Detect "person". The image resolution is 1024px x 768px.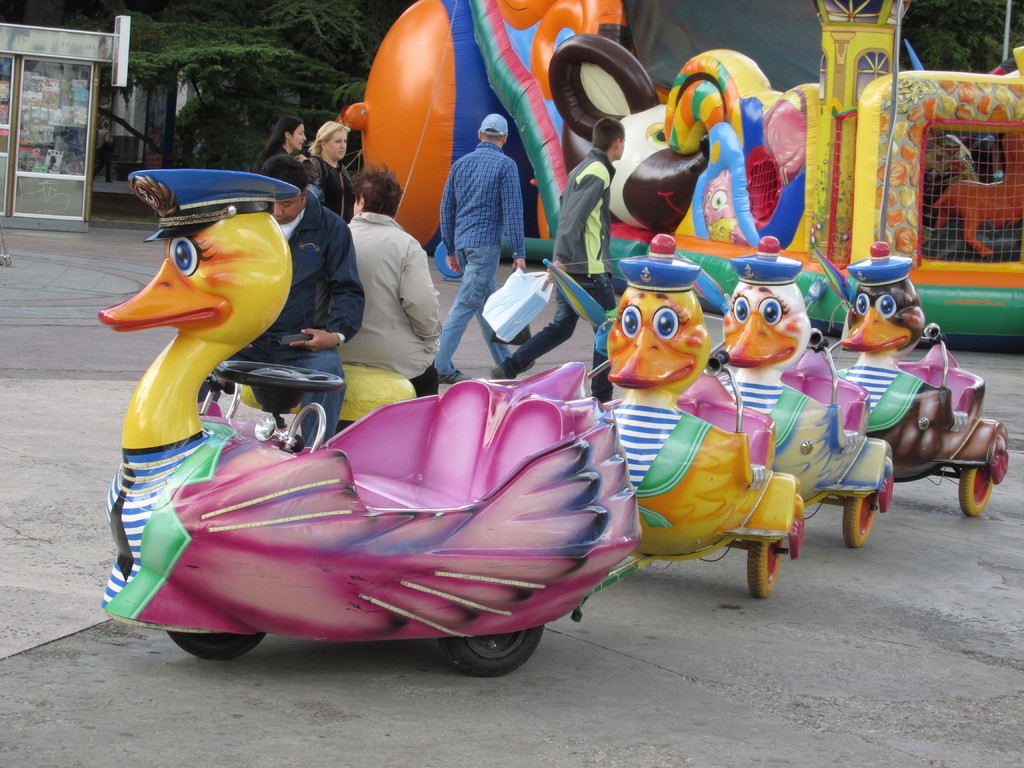
select_region(426, 115, 524, 381).
